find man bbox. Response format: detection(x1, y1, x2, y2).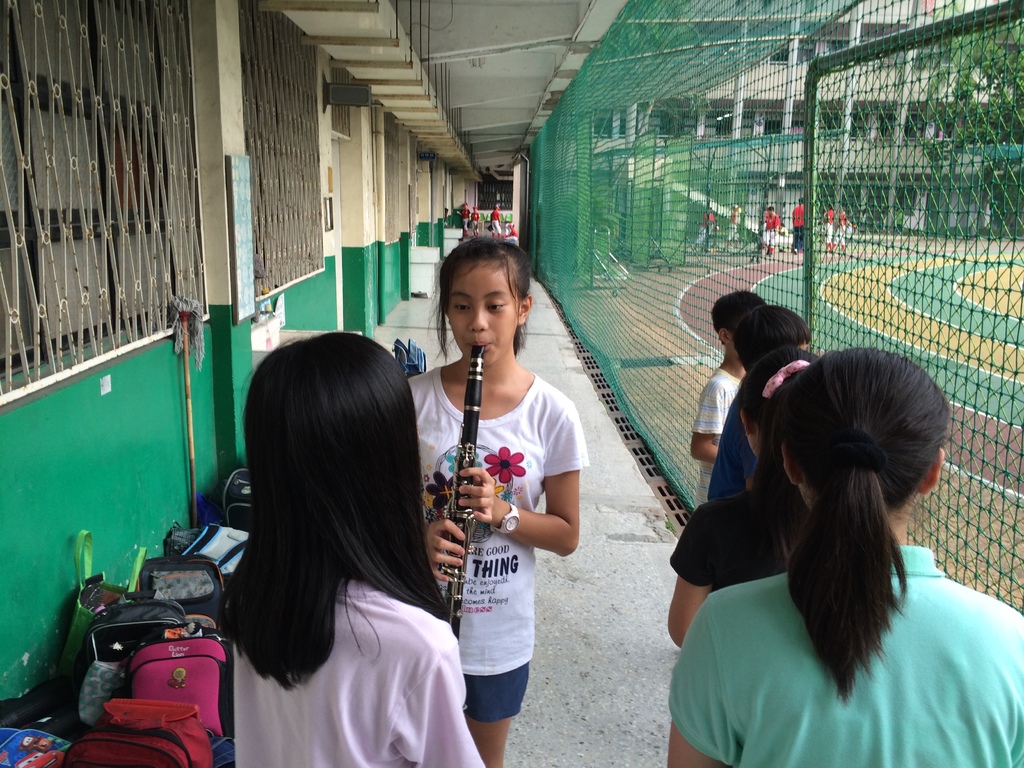
detection(792, 200, 800, 252).
